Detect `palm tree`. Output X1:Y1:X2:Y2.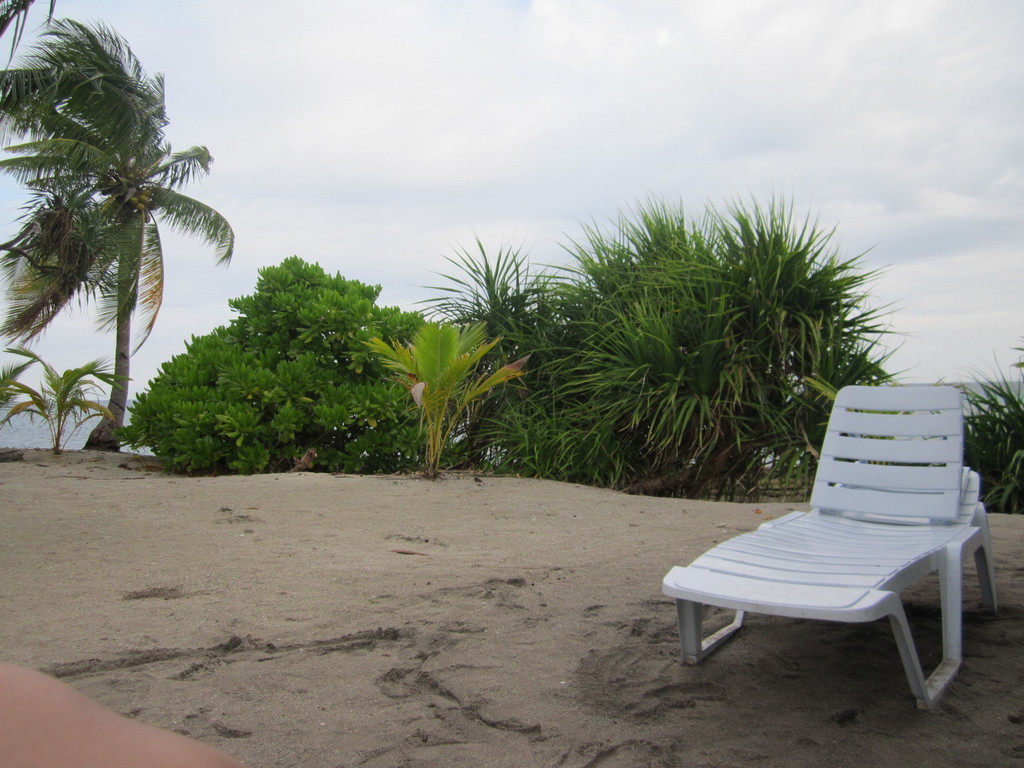
8:354:110:484.
